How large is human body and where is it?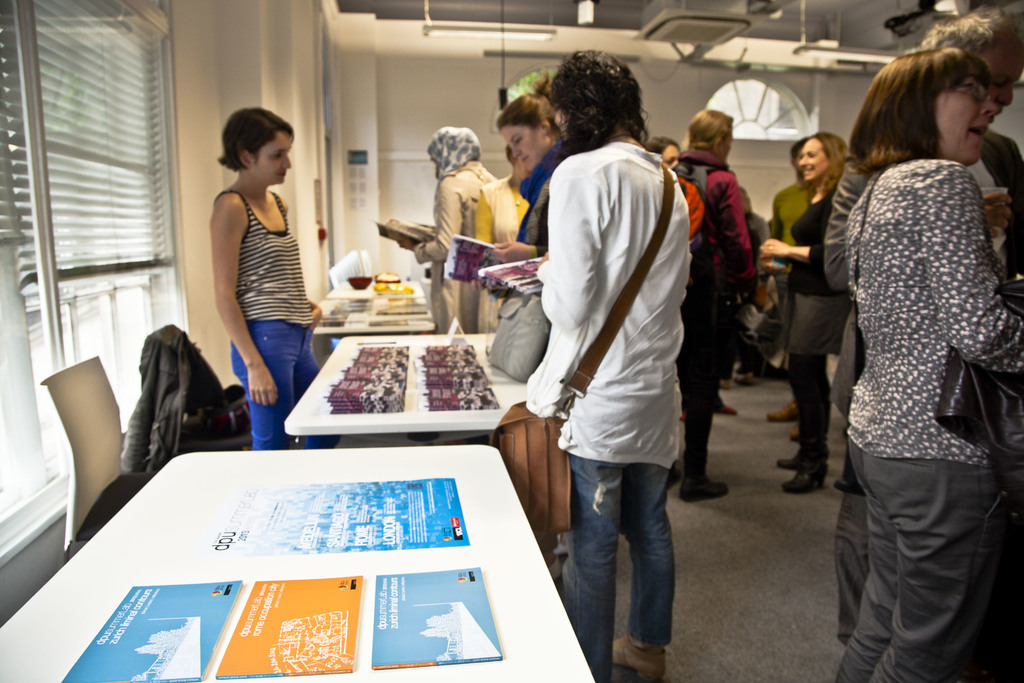
Bounding box: left=671, top=110, right=760, bottom=504.
